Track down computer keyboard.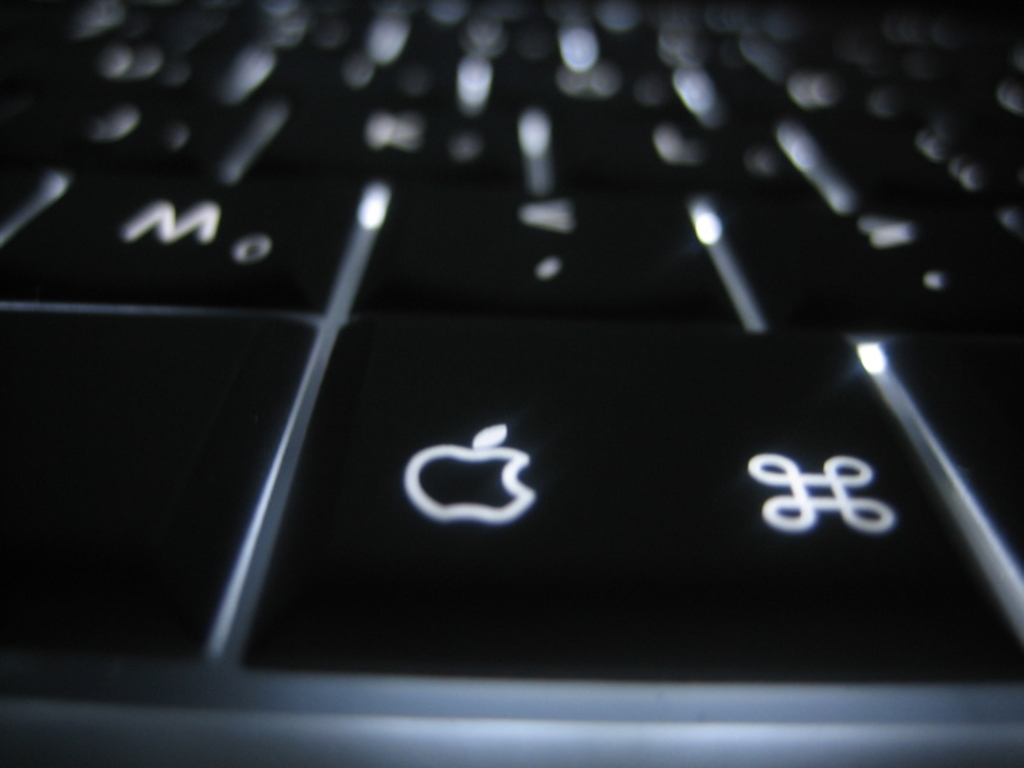
Tracked to {"x1": 0, "y1": 0, "x2": 1023, "y2": 767}.
